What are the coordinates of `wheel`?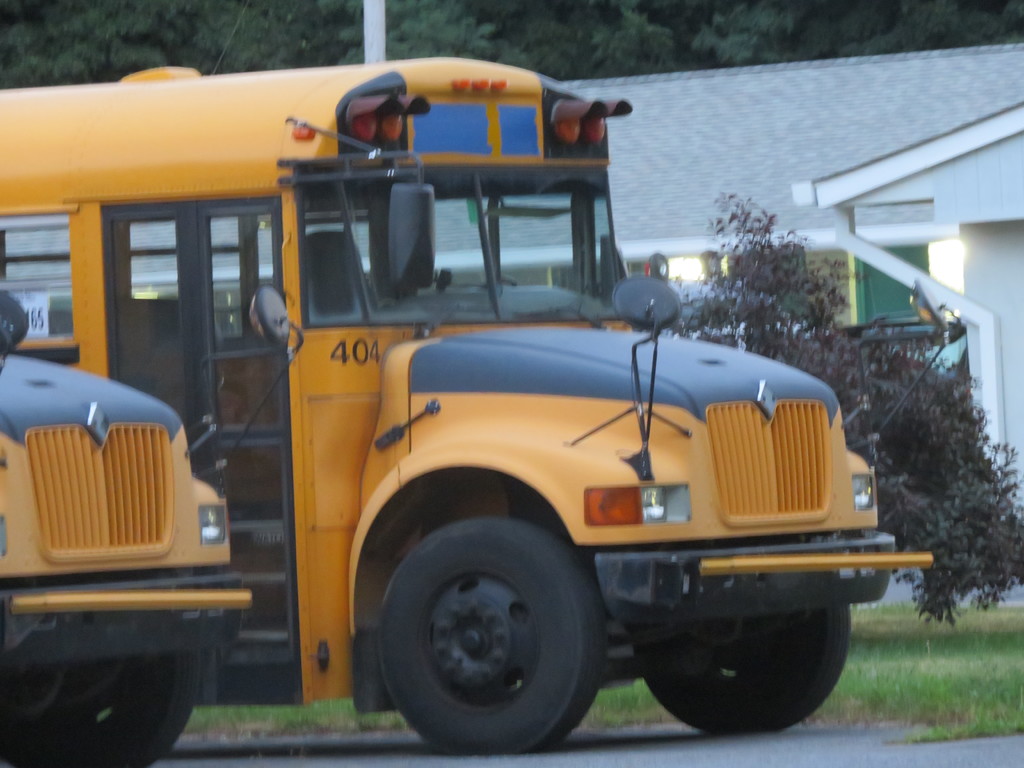
{"left": 632, "top": 604, "right": 853, "bottom": 736}.
